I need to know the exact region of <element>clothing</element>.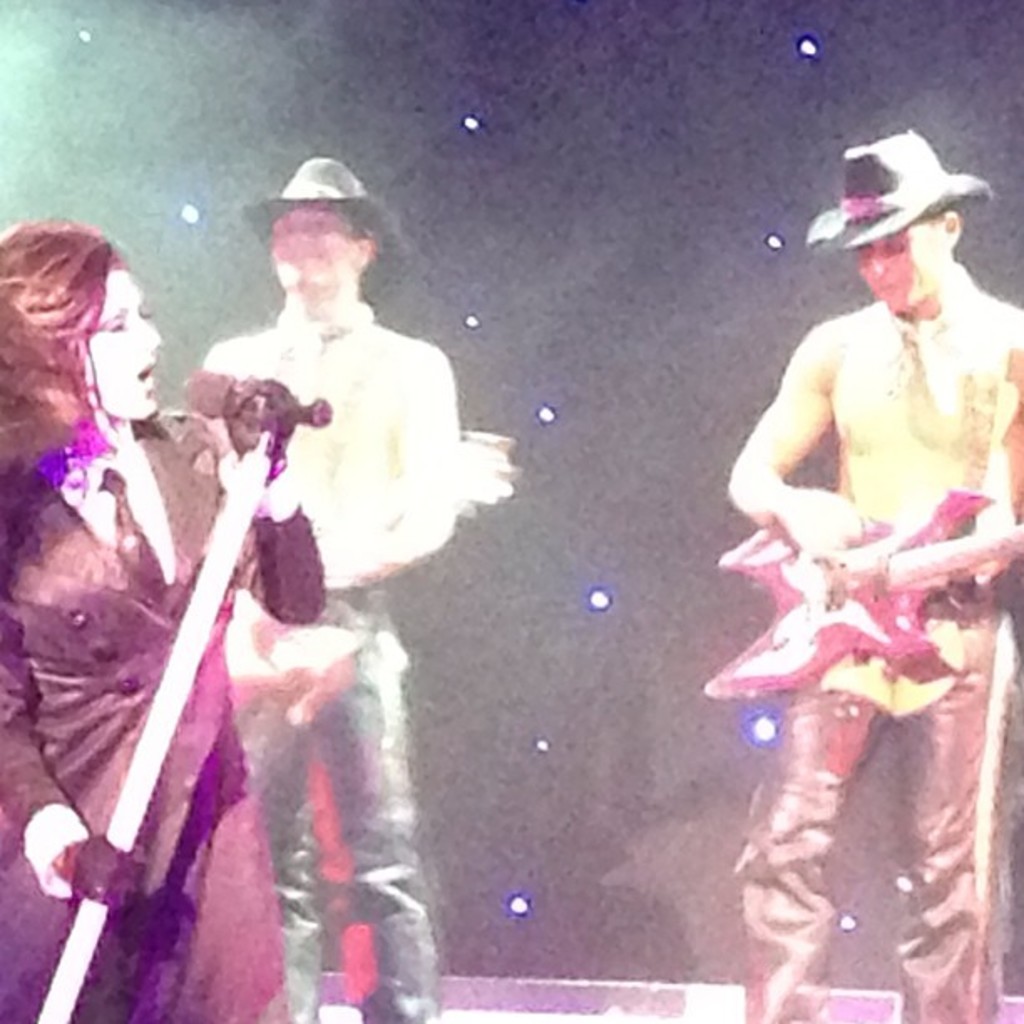
Region: 226/296/432/1019.
